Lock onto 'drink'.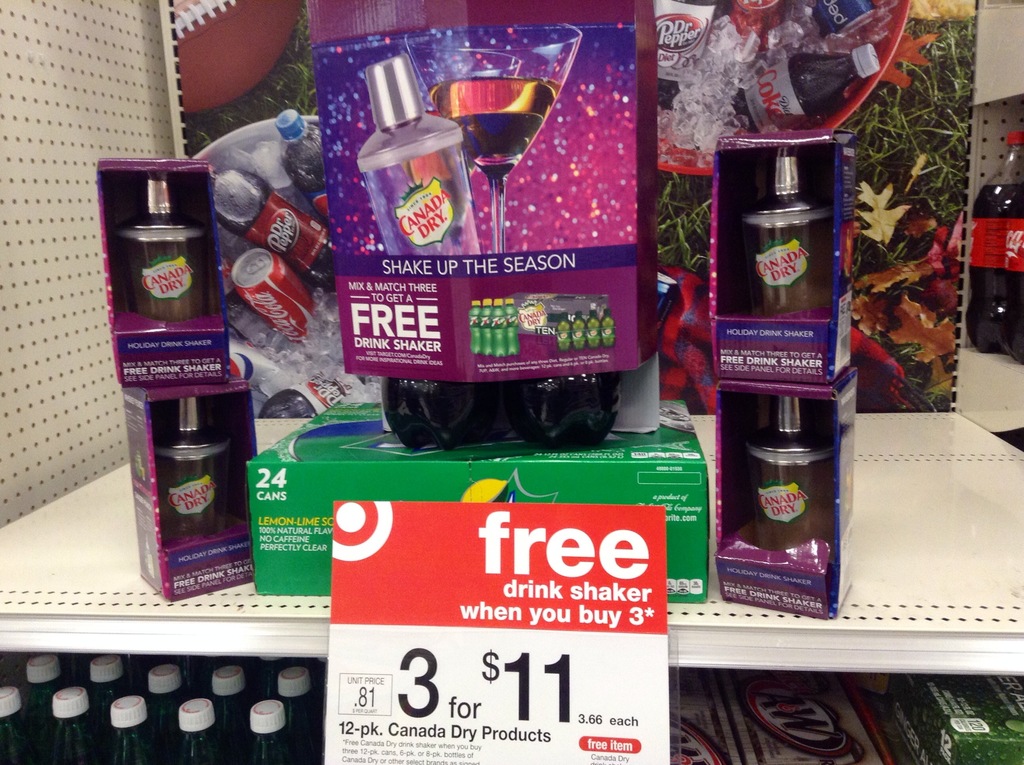
Locked: <region>966, 128, 1023, 350</region>.
